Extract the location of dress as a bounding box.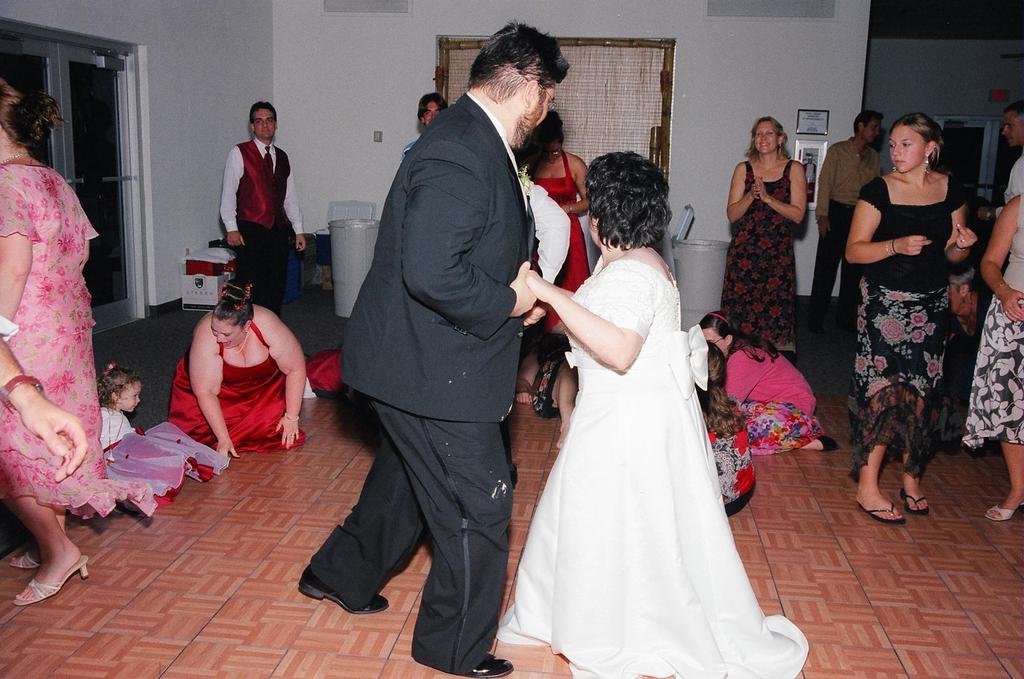
[left=721, top=157, right=801, bottom=345].
